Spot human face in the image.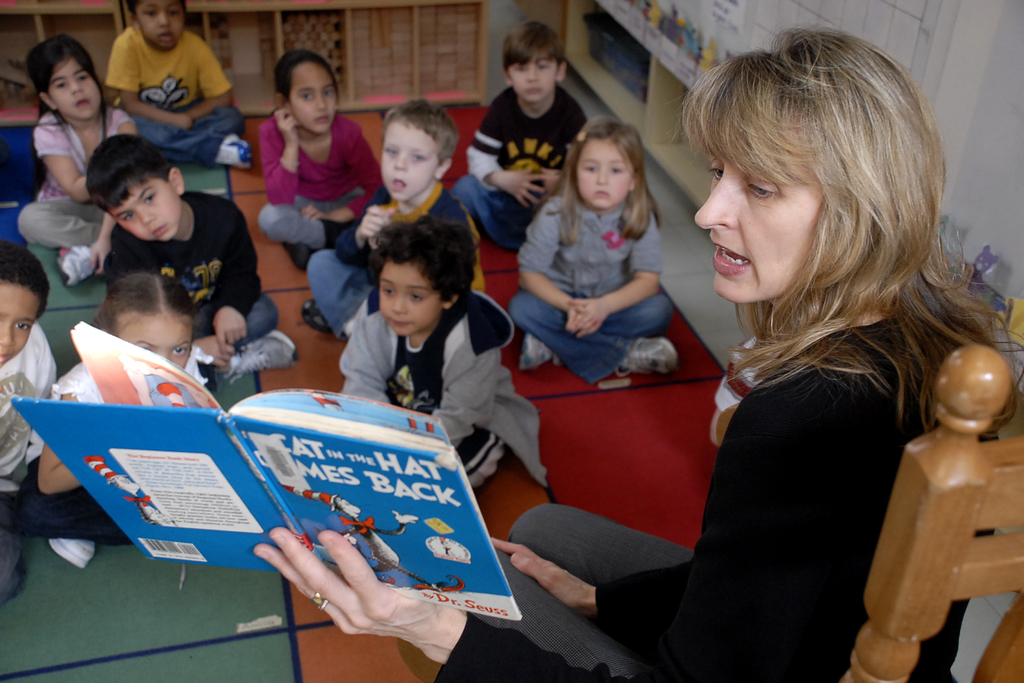
human face found at x1=289 y1=63 x2=336 y2=129.
